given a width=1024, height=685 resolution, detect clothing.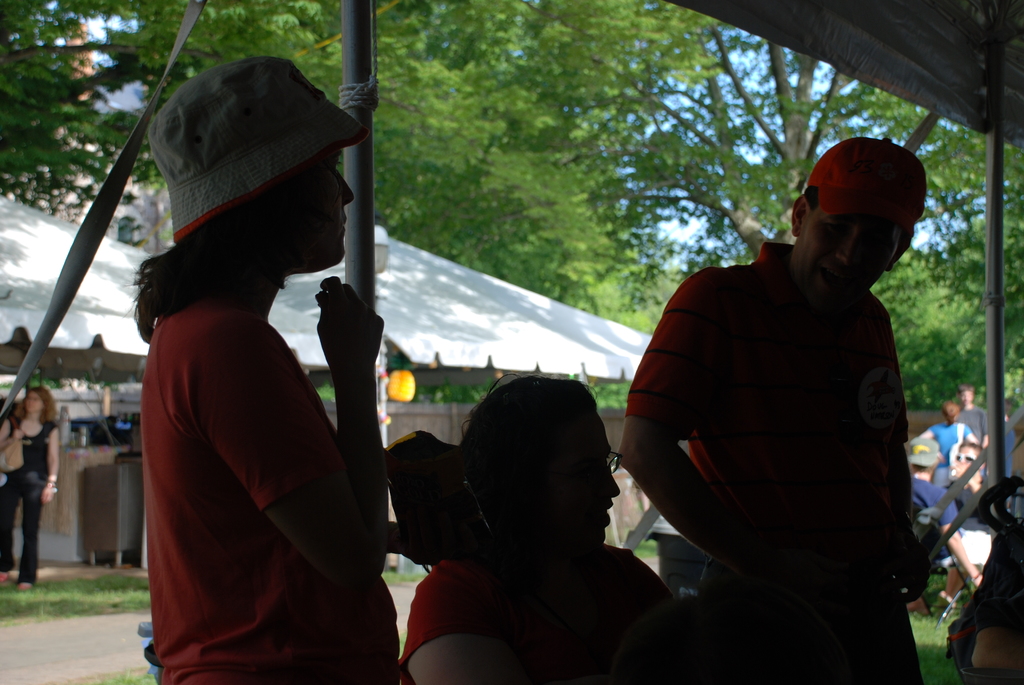
<bbox>0, 409, 56, 584</bbox>.
